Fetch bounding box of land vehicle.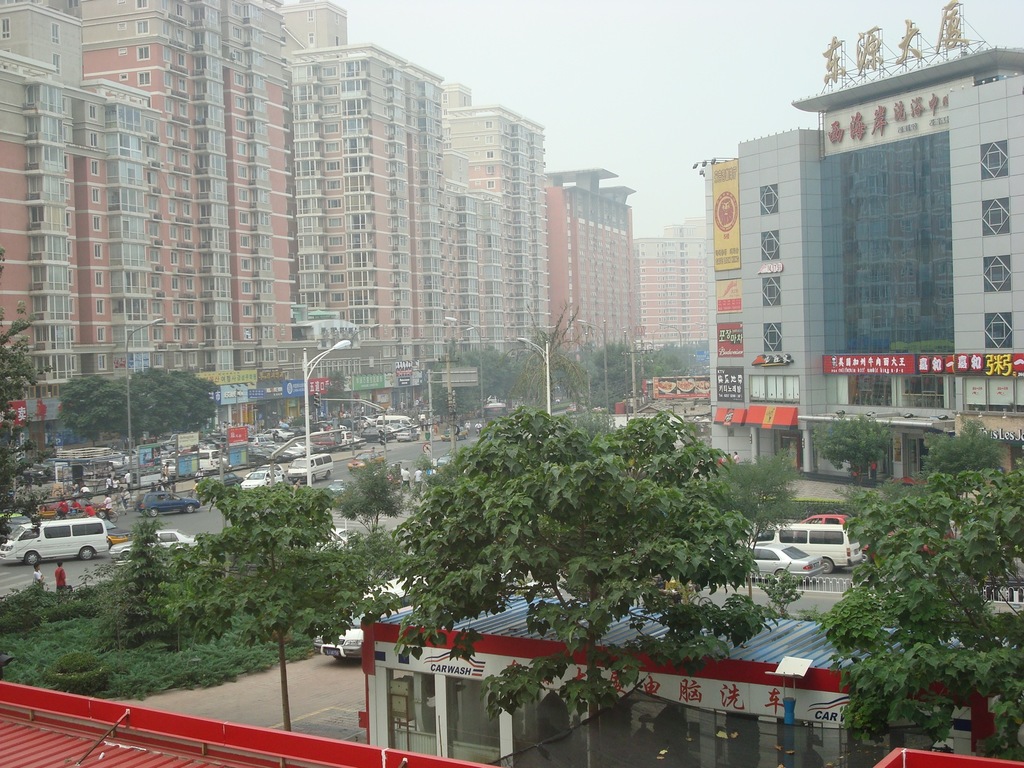
Bbox: 131, 492, 202, 518.
